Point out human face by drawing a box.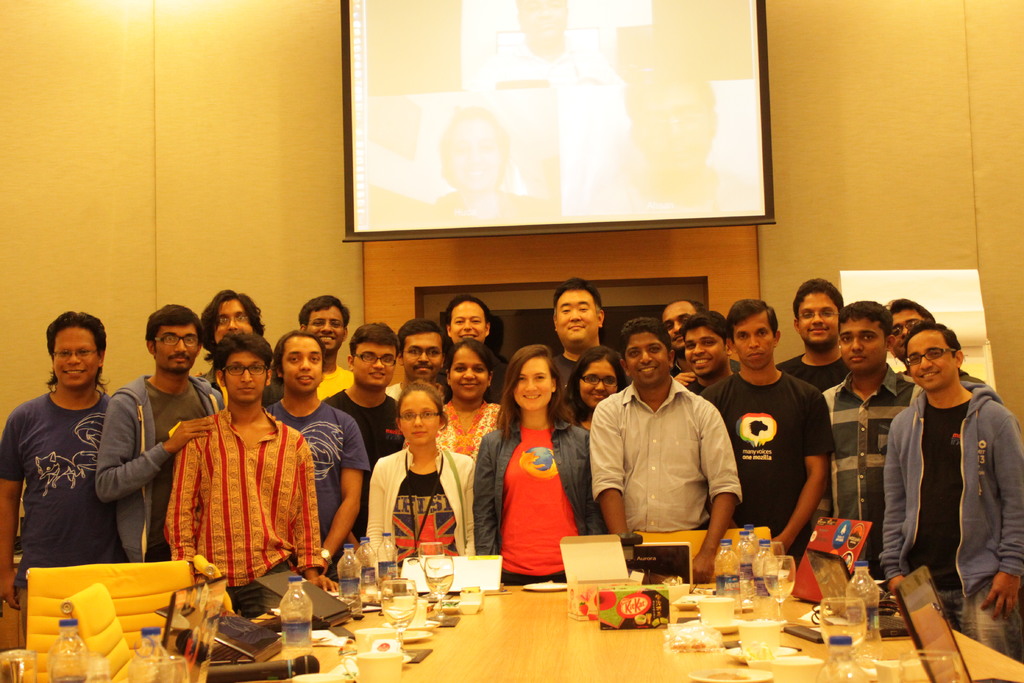
detection(907, 327, 958, 390).
